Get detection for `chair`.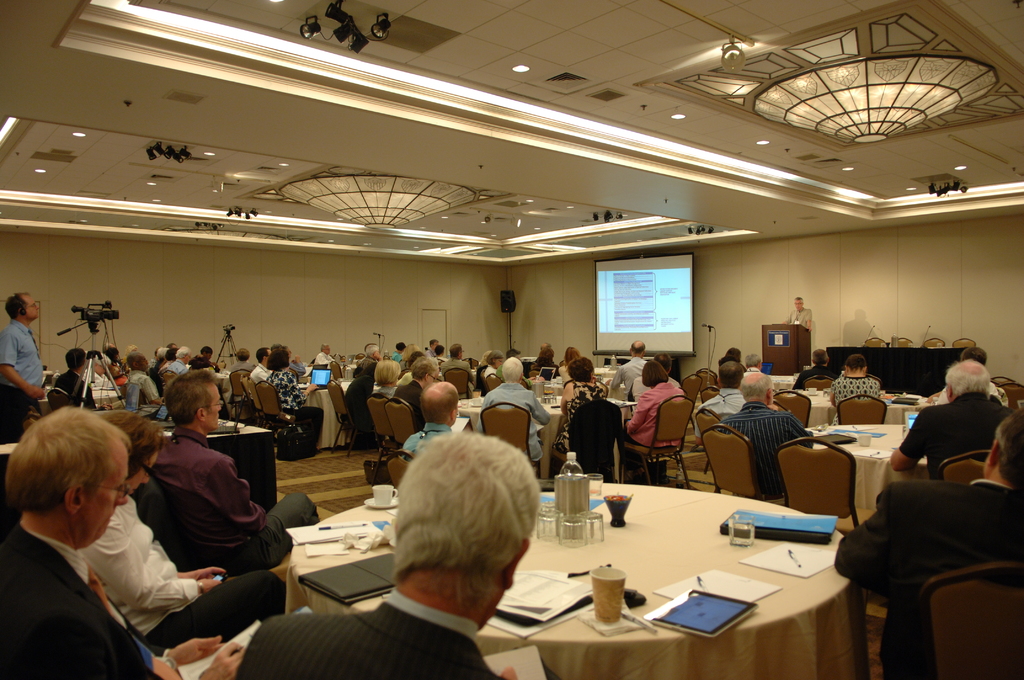
Detection: 682, 375, 701, 398.
